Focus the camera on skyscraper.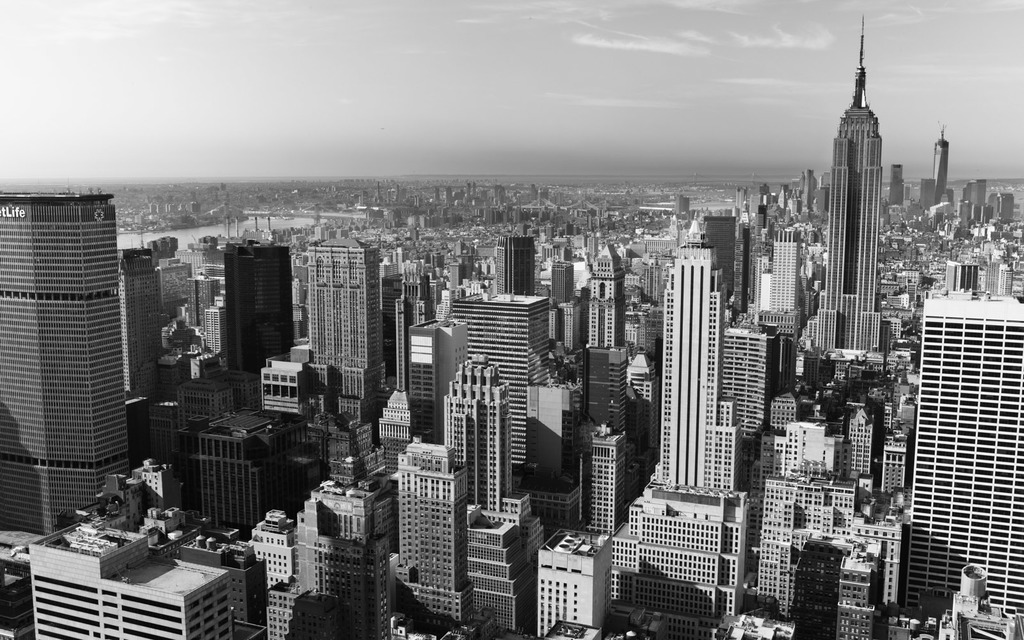
Focus region: 765/230/797/351.
